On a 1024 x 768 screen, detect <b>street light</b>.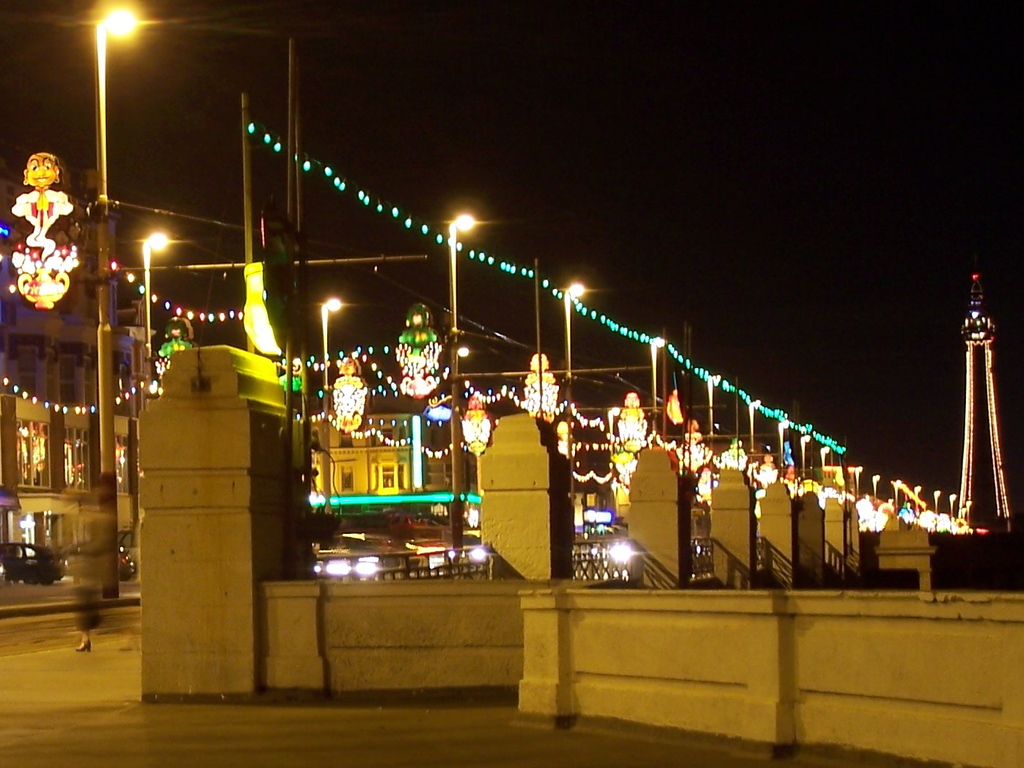
l=706, t=370, r=717, b=434.
